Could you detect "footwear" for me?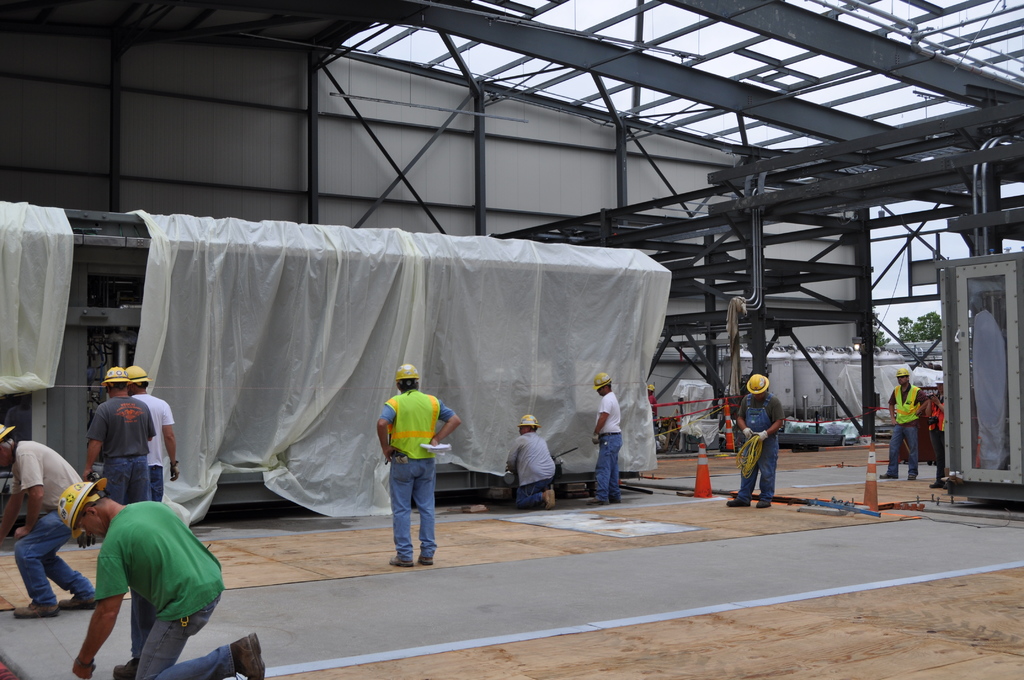
Detection result: (387,556,413,567).
